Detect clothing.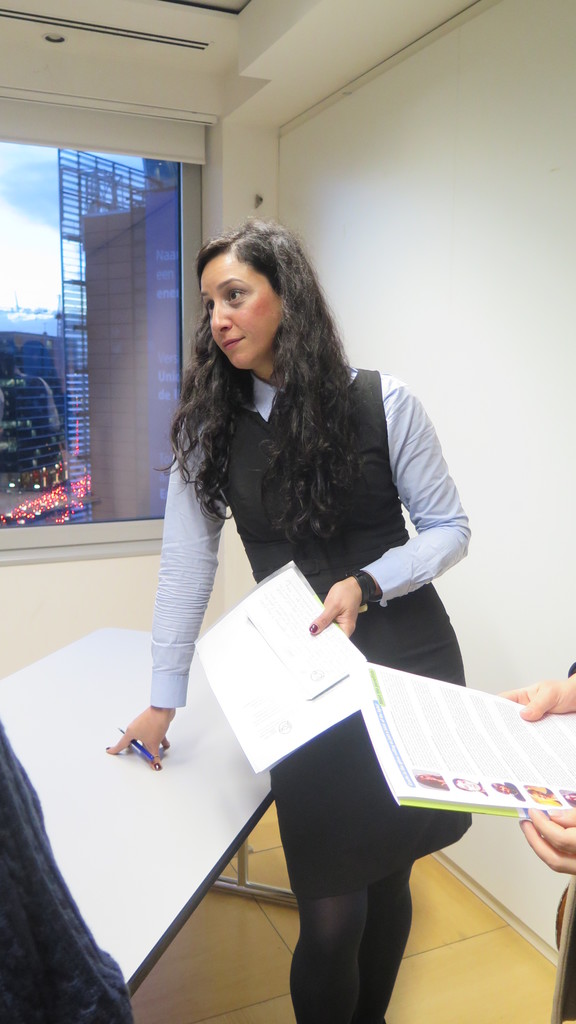
Detected at Rect(543, 660, 575, 1023).
